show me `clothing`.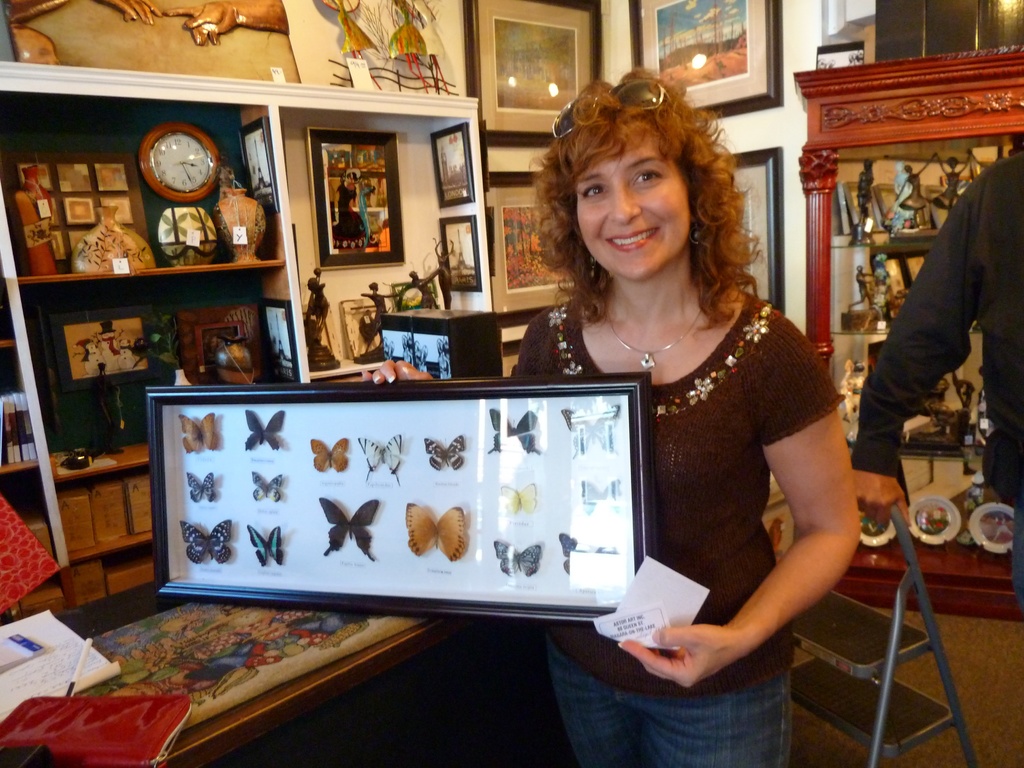
`clothing` is here: l=847, t=152, r=1023, b=500.
